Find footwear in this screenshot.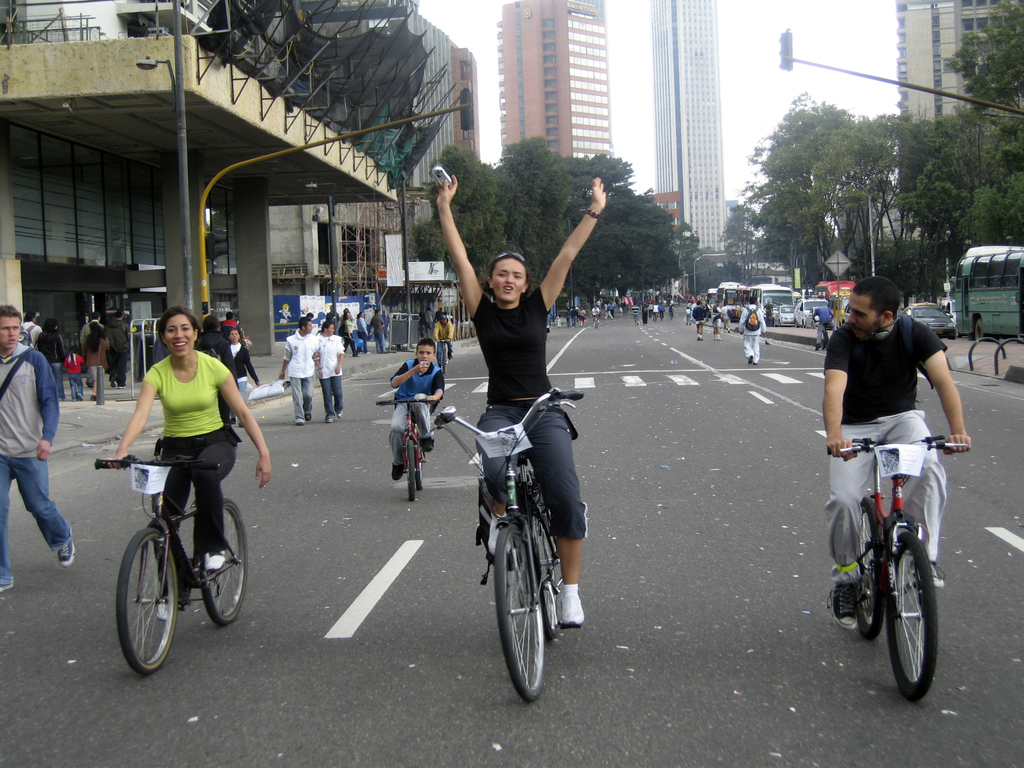
The bounding box for footwear is <bbox>58, 397, 65, 403</bbox>.
